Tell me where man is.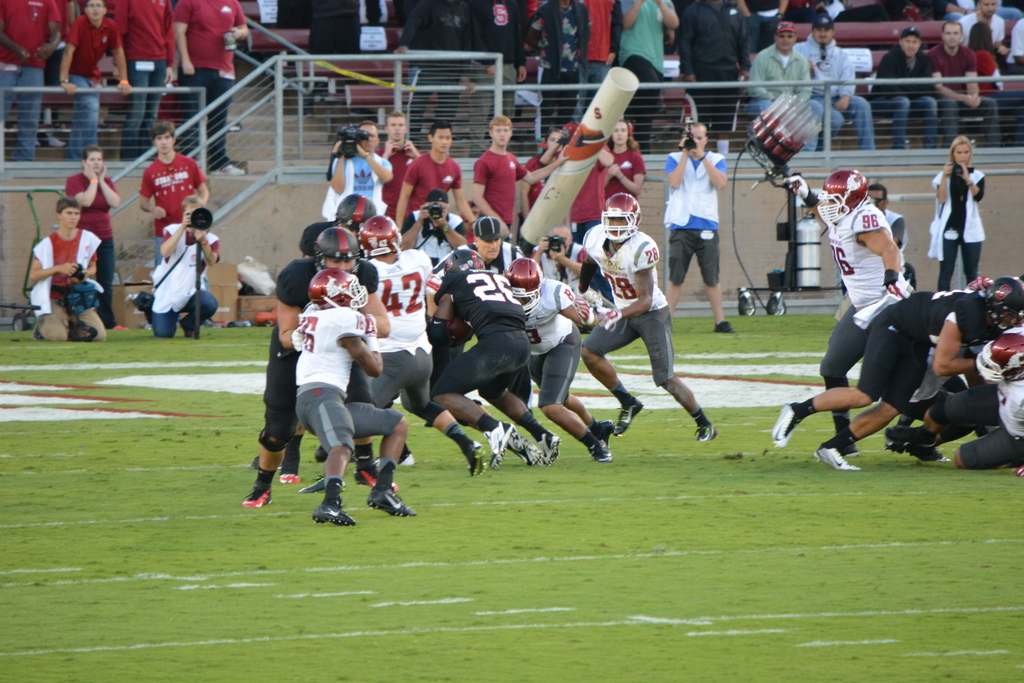
man is at <box>167,0,252,170</box>.
